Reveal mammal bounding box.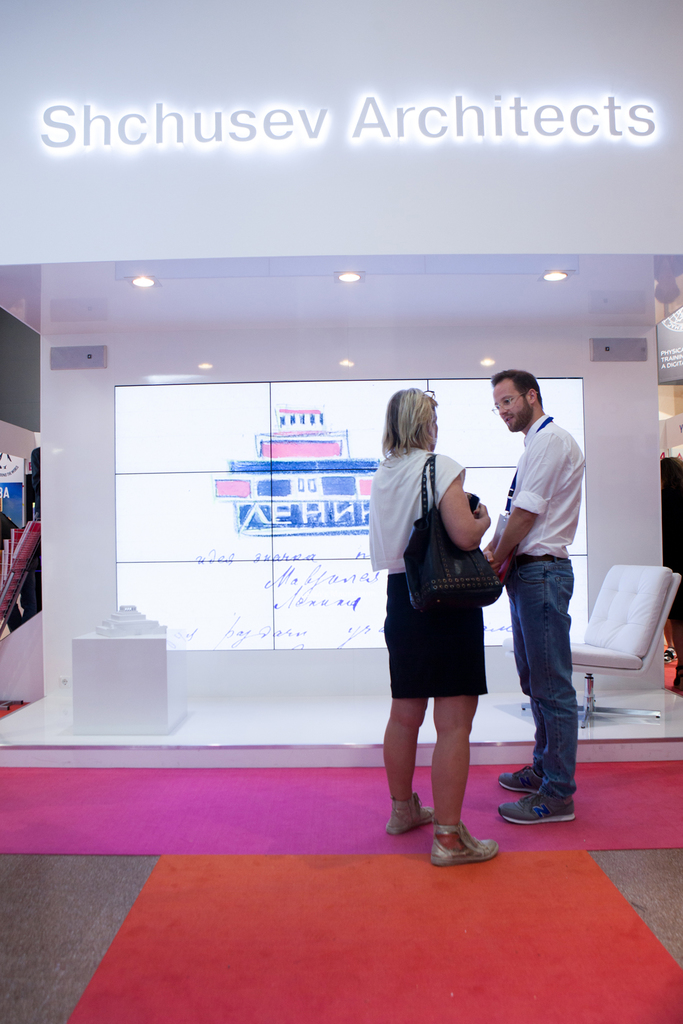
Revealed: l=354, t=381, r=528, b=810.
